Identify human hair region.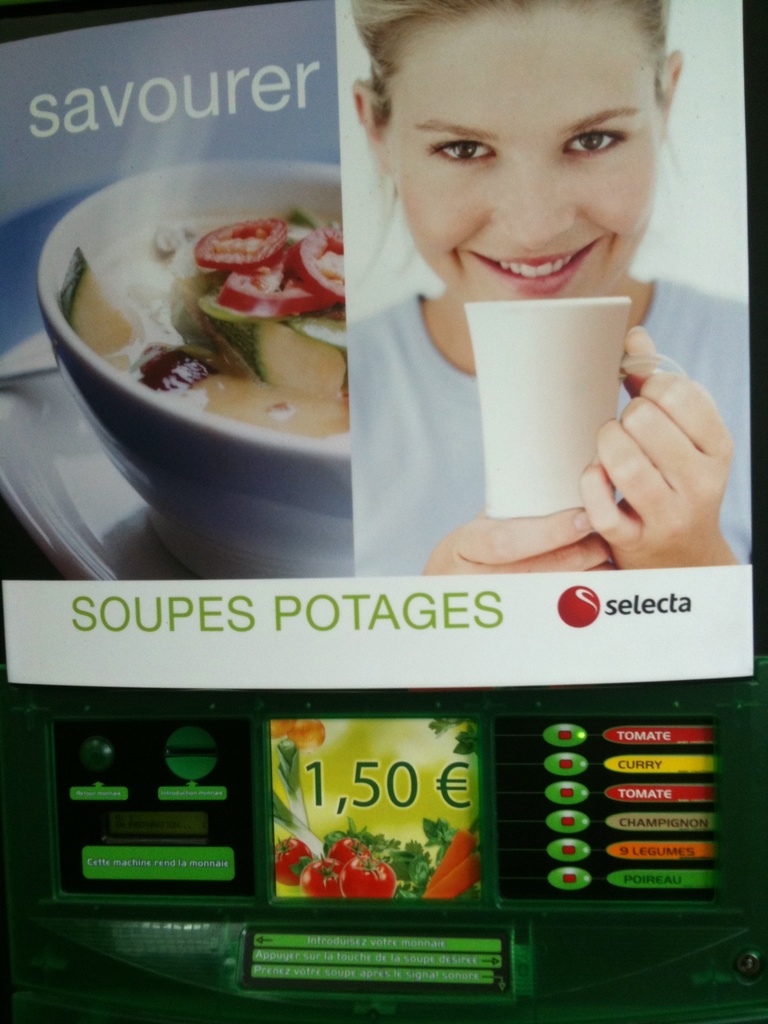
Region: Rect(360, 0, 692, 236).
